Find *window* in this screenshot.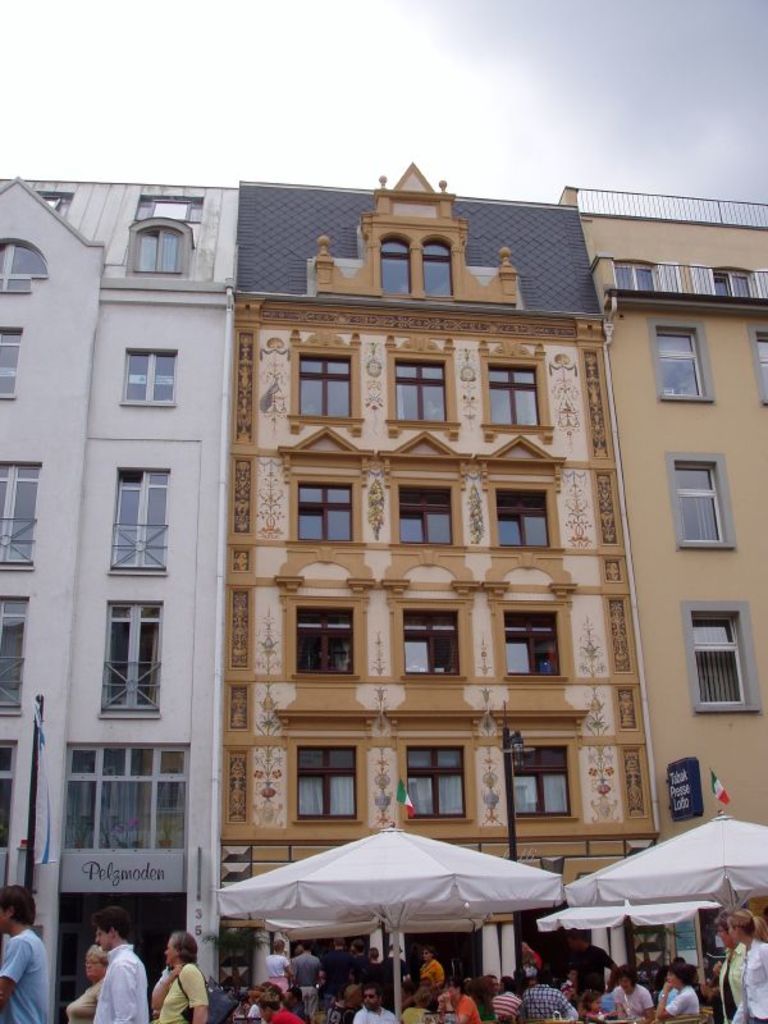
The bounding box for *window* is region(675, 440, 742, 554).
